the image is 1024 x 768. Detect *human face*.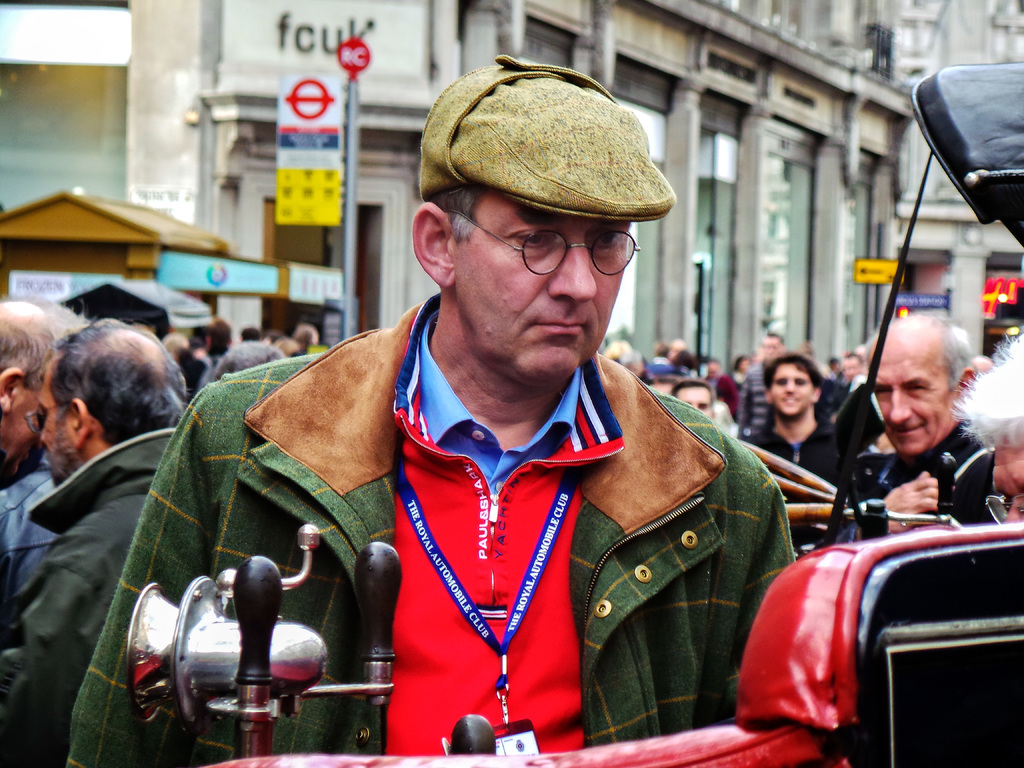
Detection: [38, 372, 76, 479].
